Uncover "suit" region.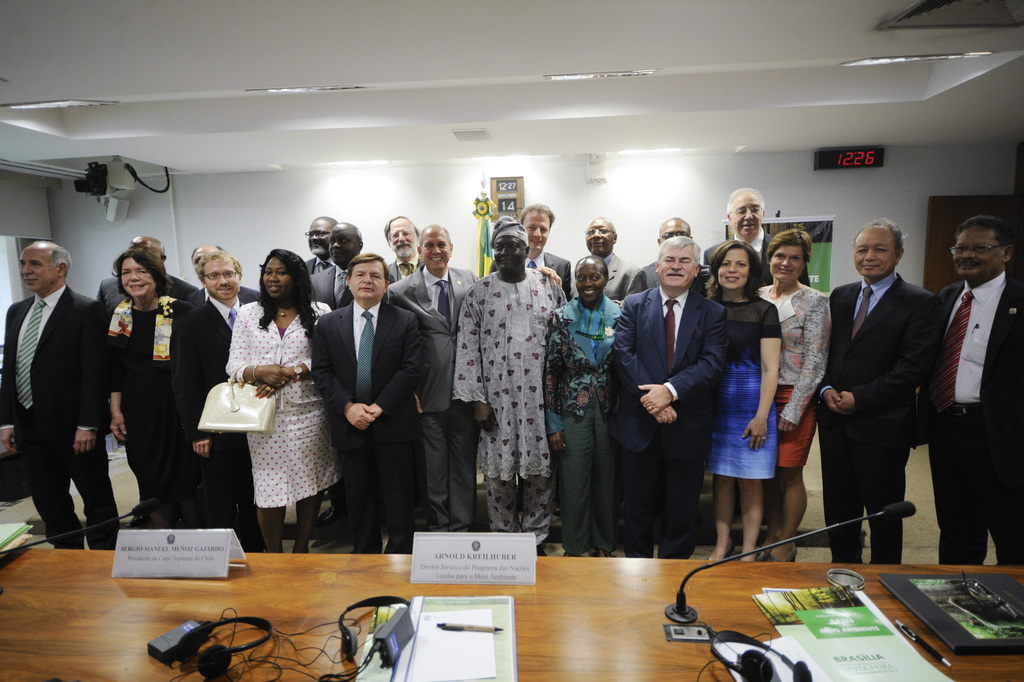
Uncovered: bbox=(387, 258, 425, 278).
